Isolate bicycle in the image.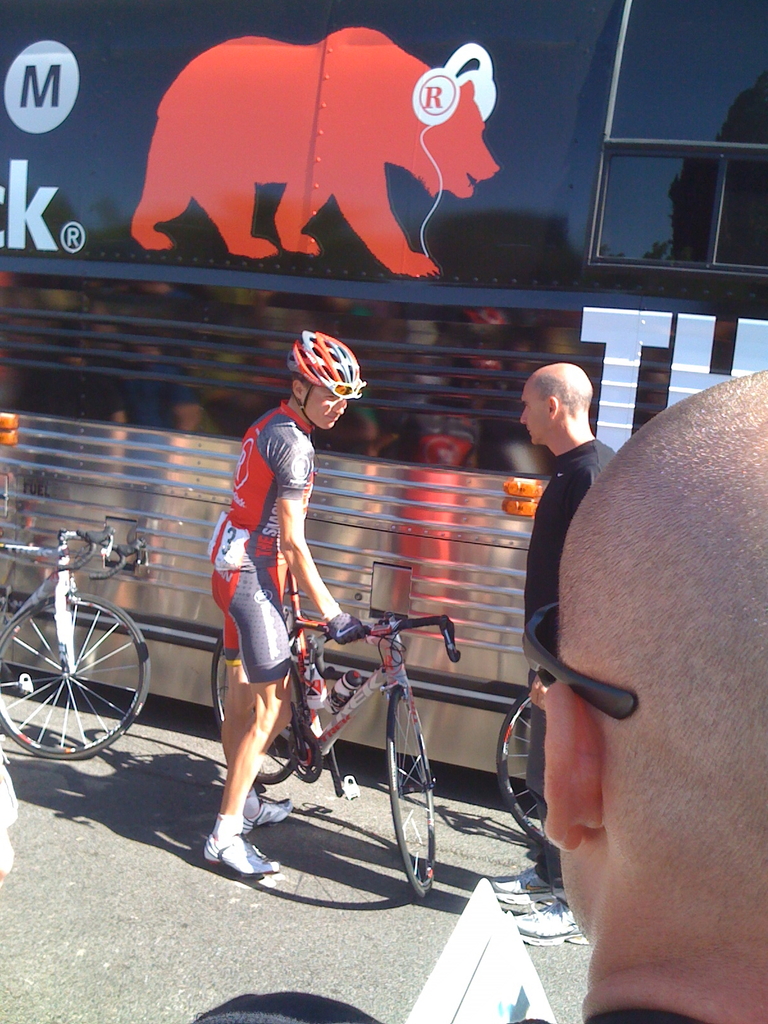
Isolated region: region(3, 507, 173, 798).
